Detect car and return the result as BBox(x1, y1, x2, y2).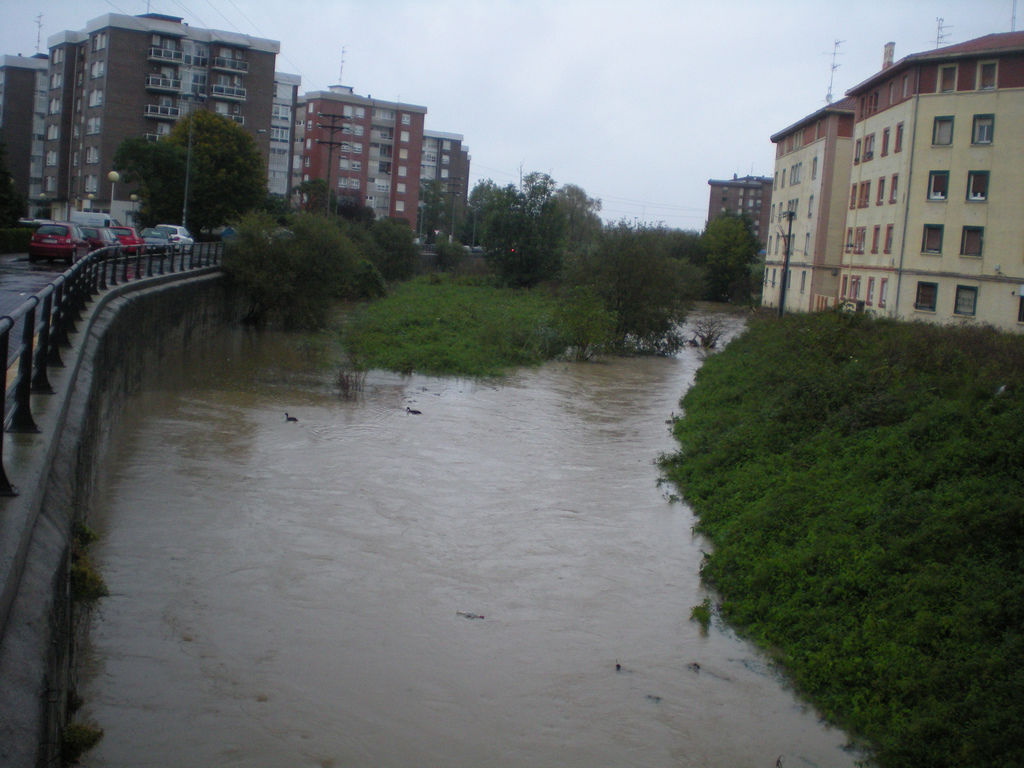
BBox(475, 243, 483, 252).
